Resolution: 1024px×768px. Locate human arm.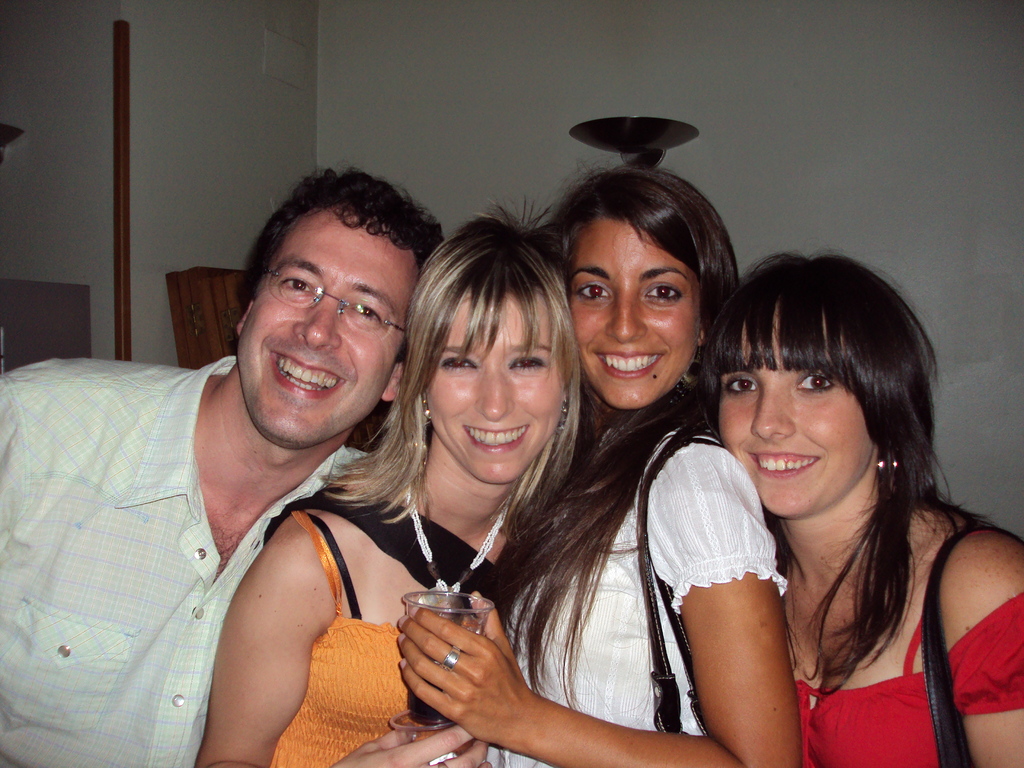
<region>938, 533, 1023, 767</region>.
